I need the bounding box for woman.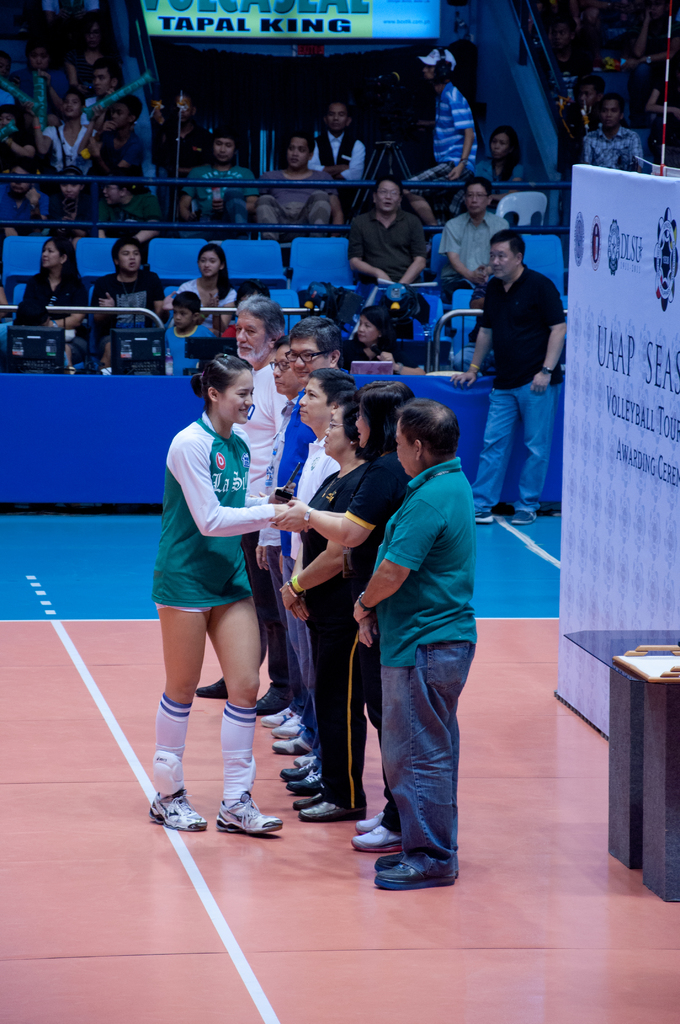
Here it is: region(278, 400, 383, 827).
